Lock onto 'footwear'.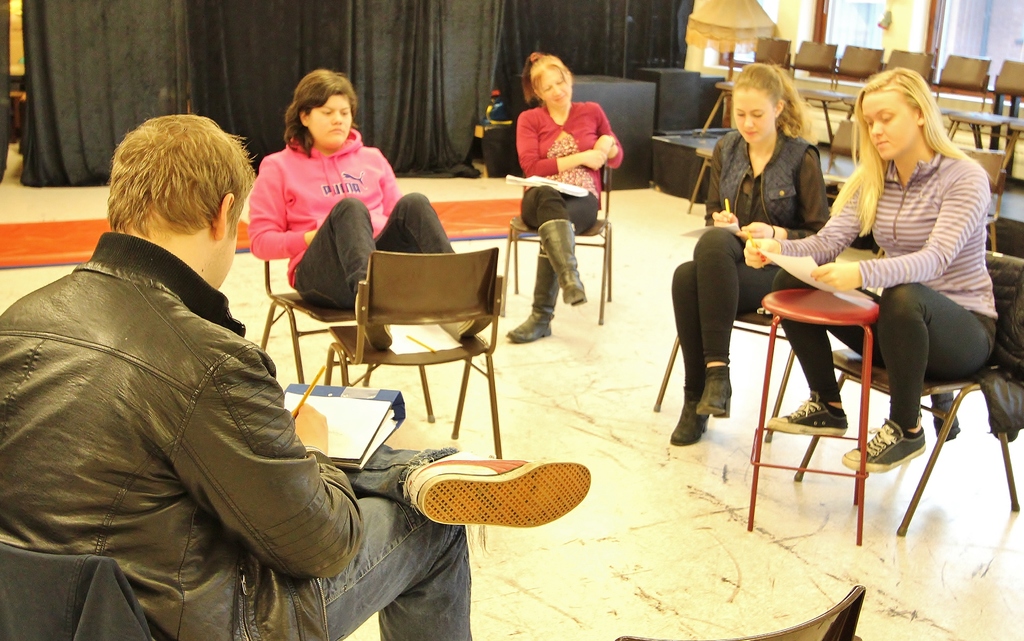
Locked: (left=664, top=385, right=709, bottom=446).
